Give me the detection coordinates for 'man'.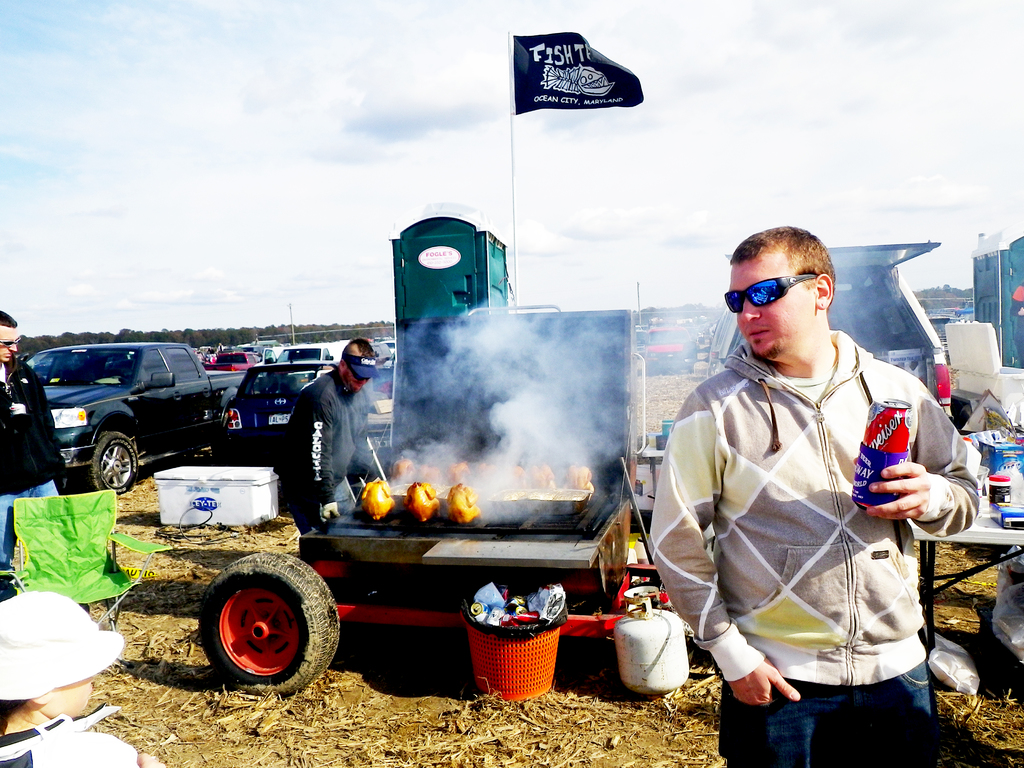
279, 332, 367, 538.
